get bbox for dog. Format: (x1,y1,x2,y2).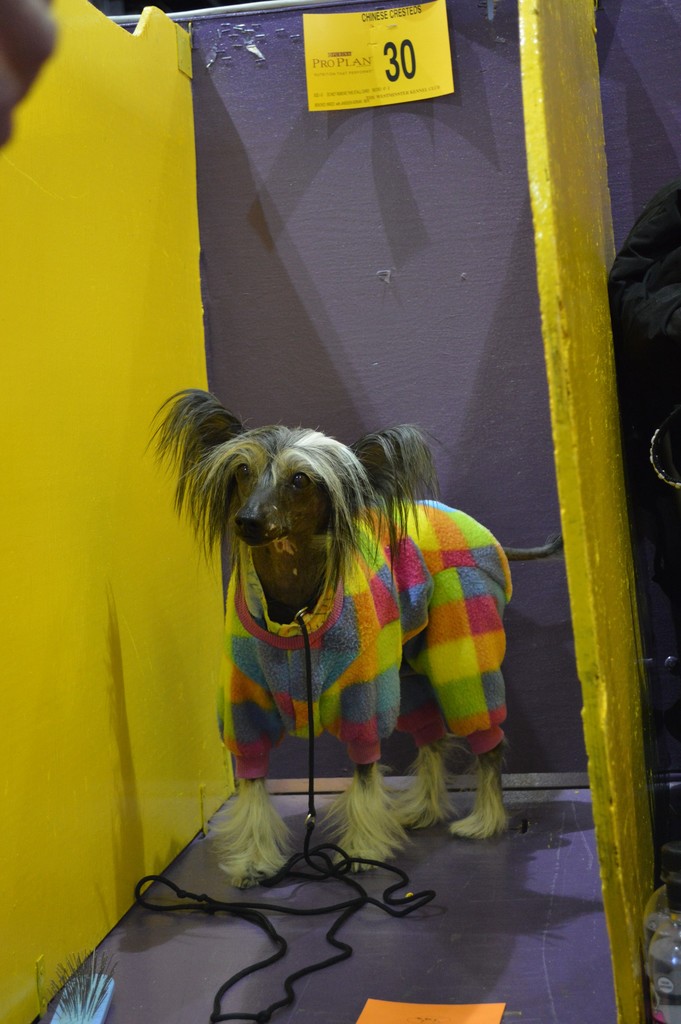
(144,387,564,889).
